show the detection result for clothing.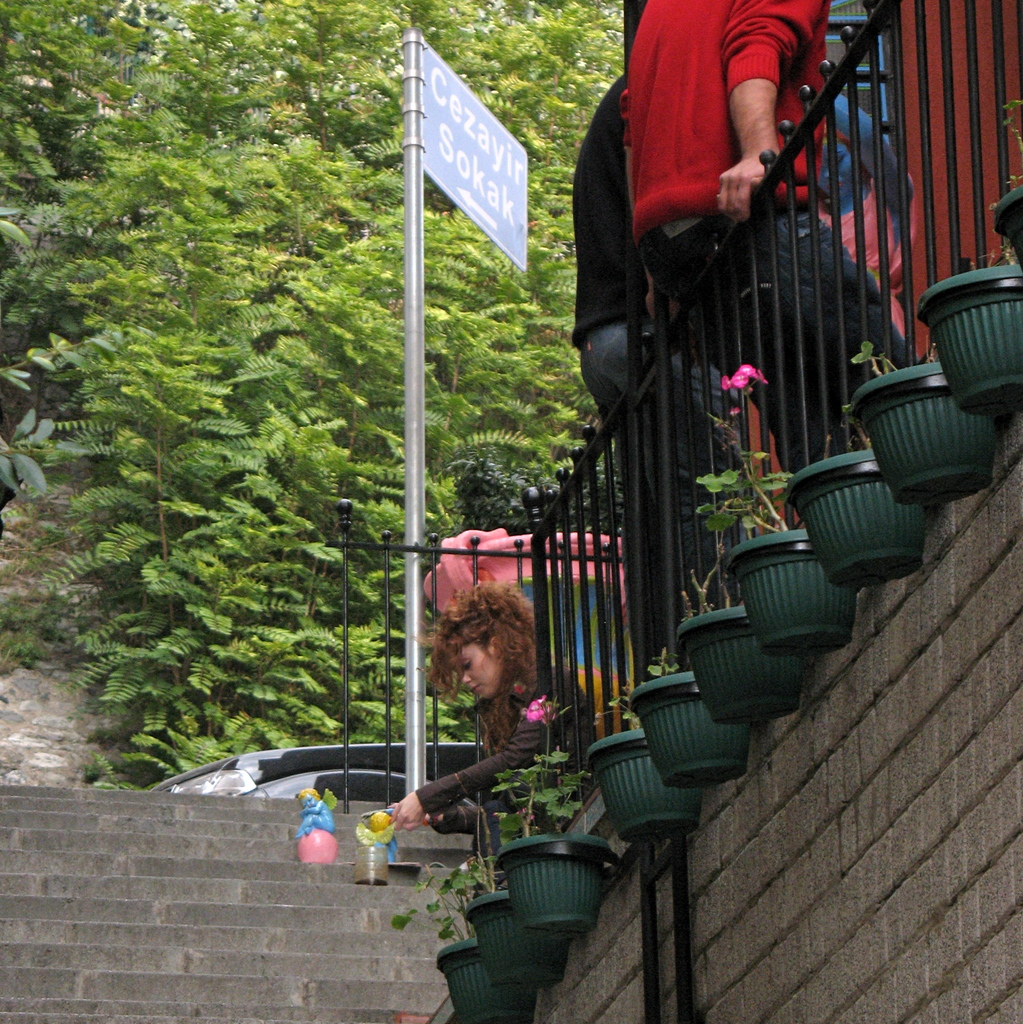
626:0:914:483.
